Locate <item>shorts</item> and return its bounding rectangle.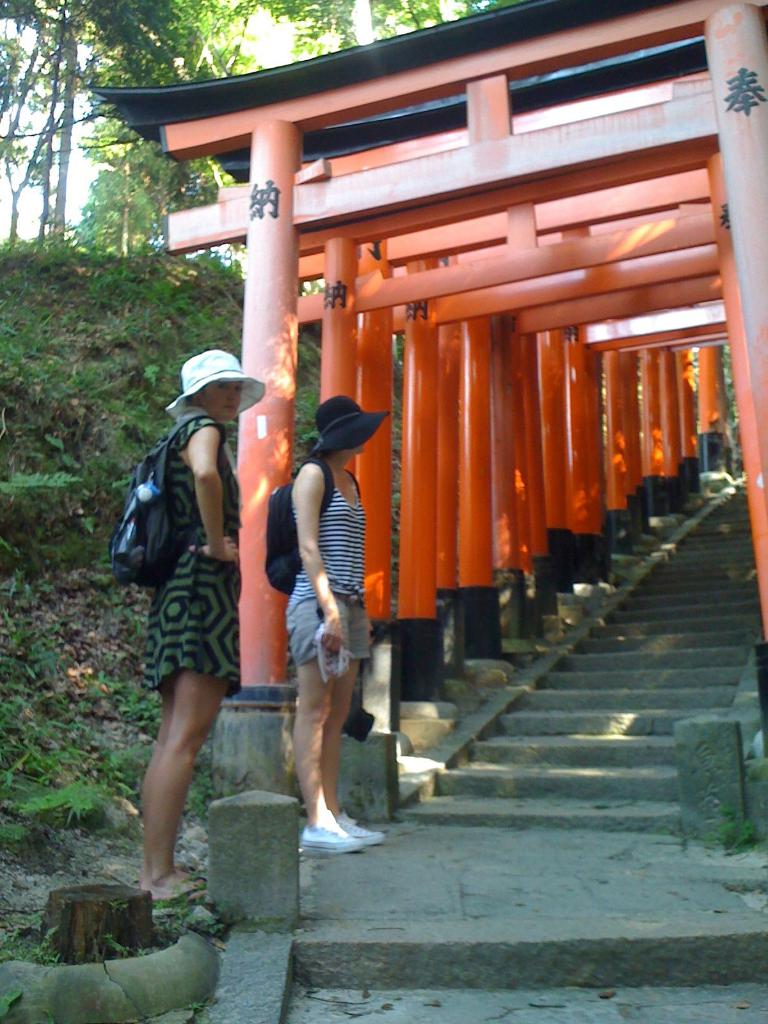
bbox=(140, 552, 238, 697).
